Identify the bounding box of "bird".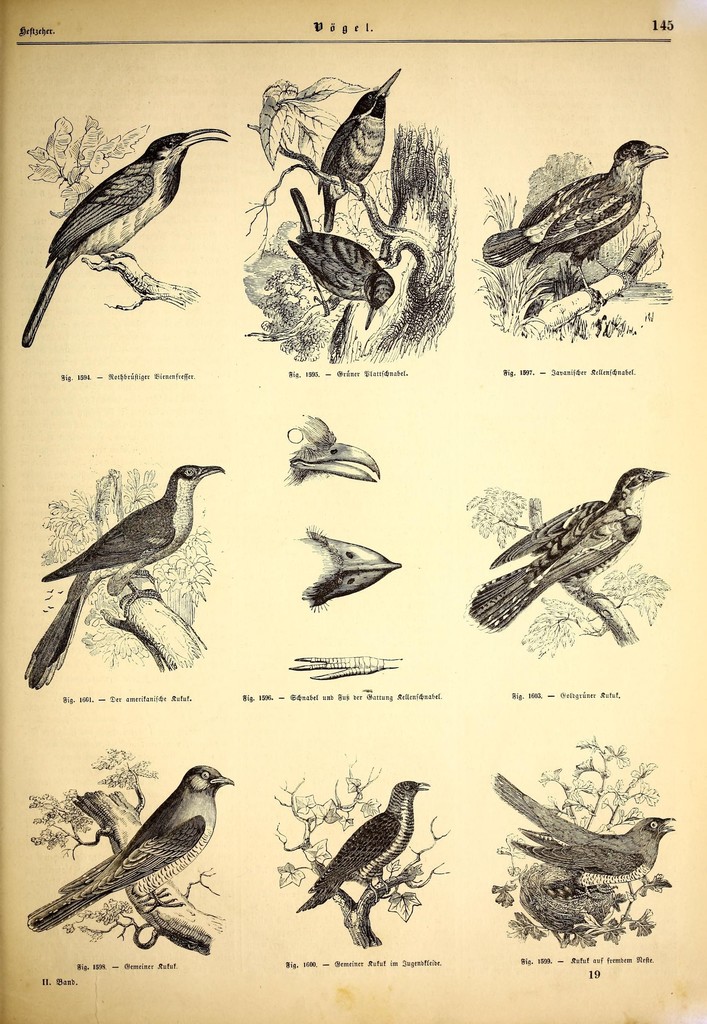
{"x1": 272, "y1": 410, "x2": 381, "y2": 488}.
